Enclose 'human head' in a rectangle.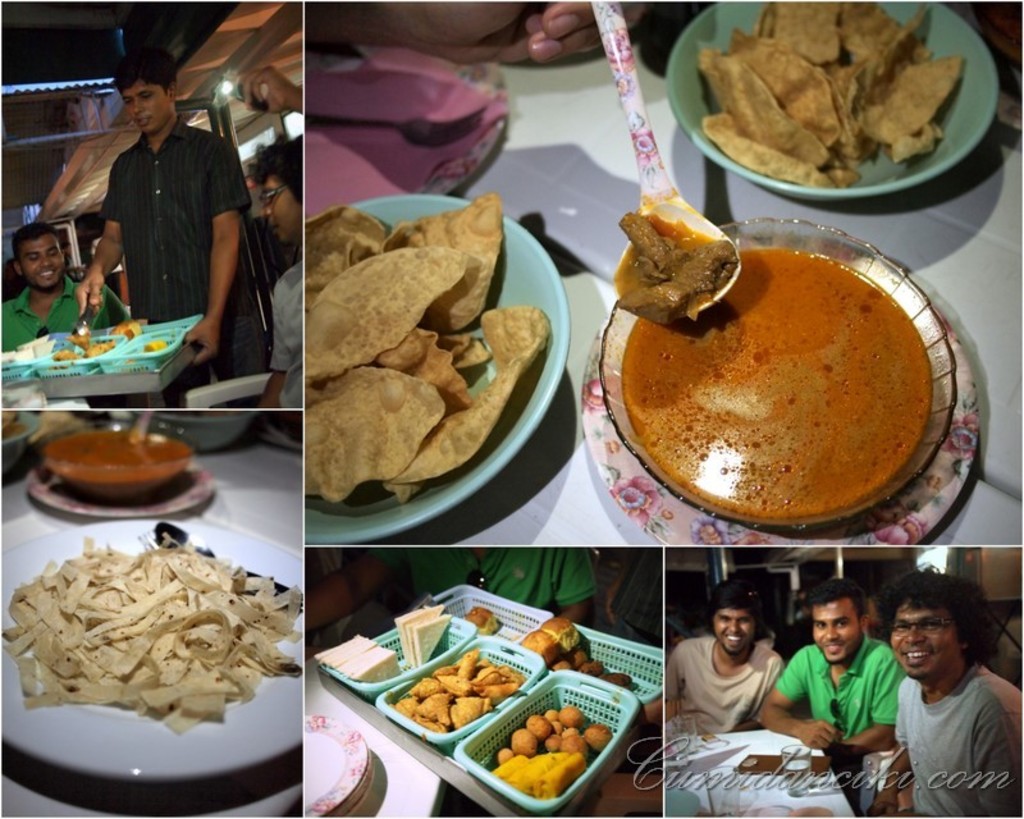
118,42,184,139.
